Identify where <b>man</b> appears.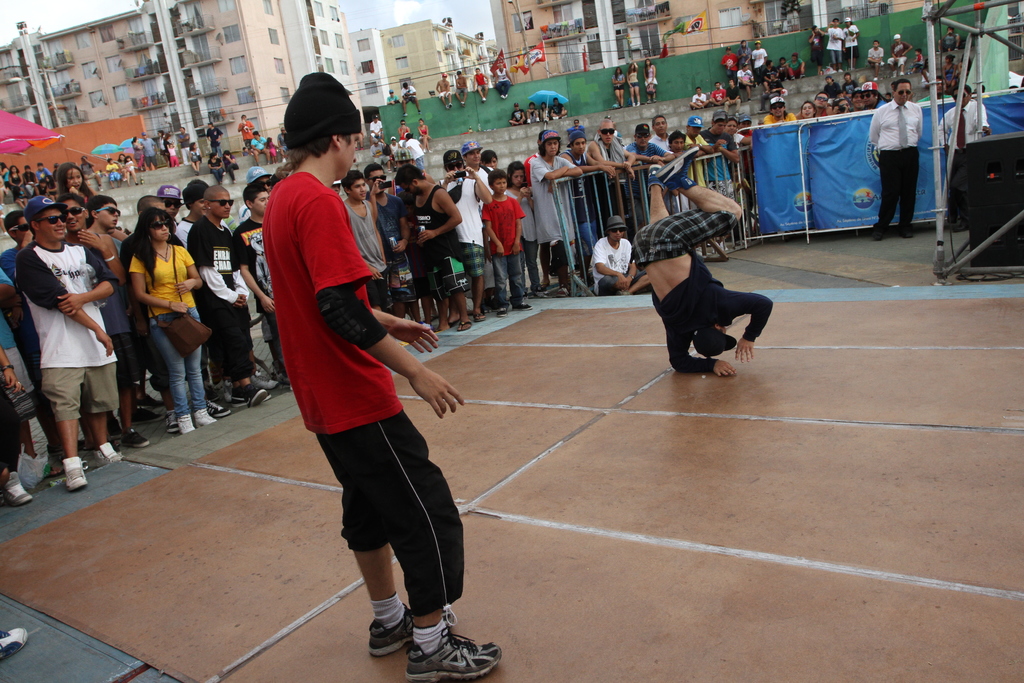
Appears at [56,192,145,447].
